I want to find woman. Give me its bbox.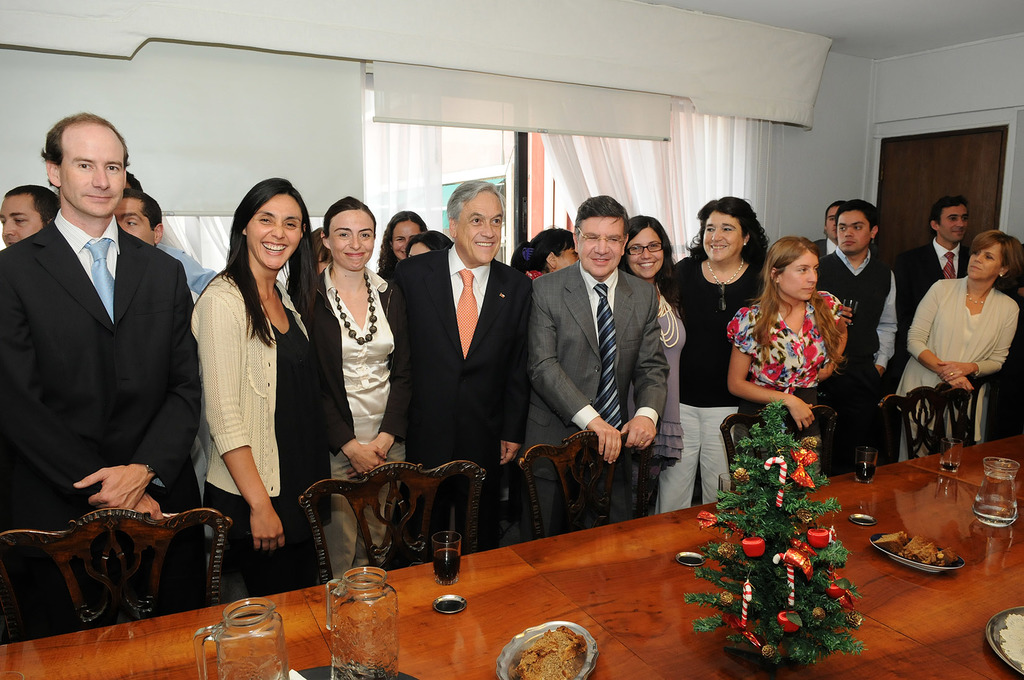
BBox(513, 224, 584, 281).
